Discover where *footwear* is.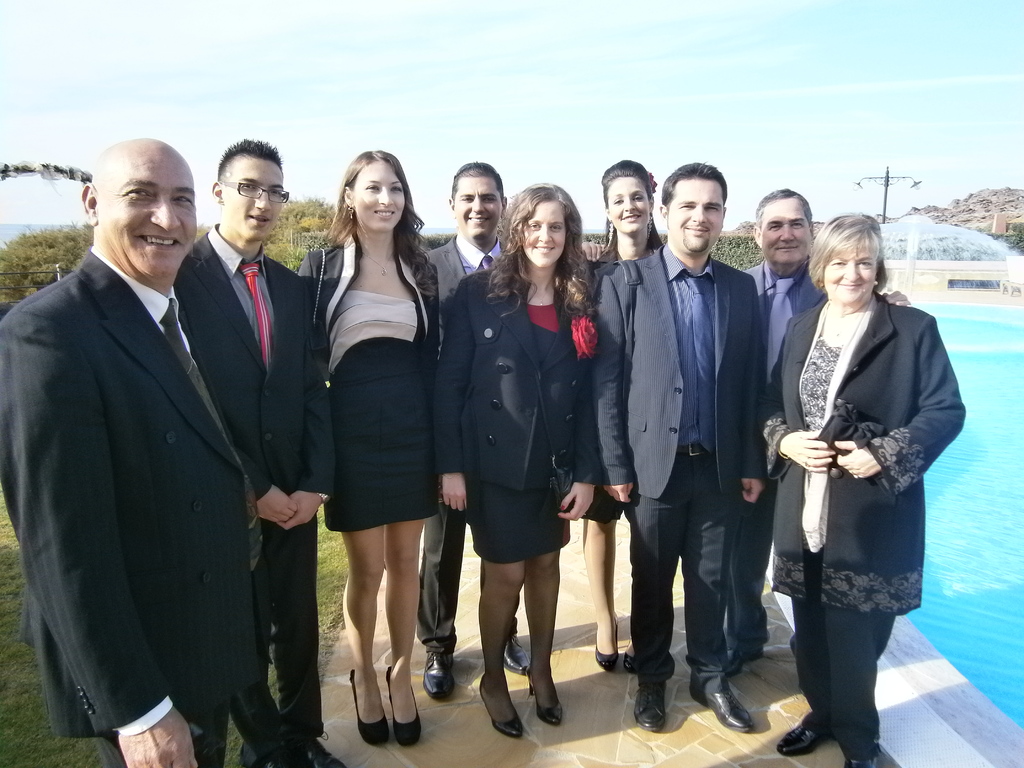
Discovered at bbox(846, 749, 872, 767).
